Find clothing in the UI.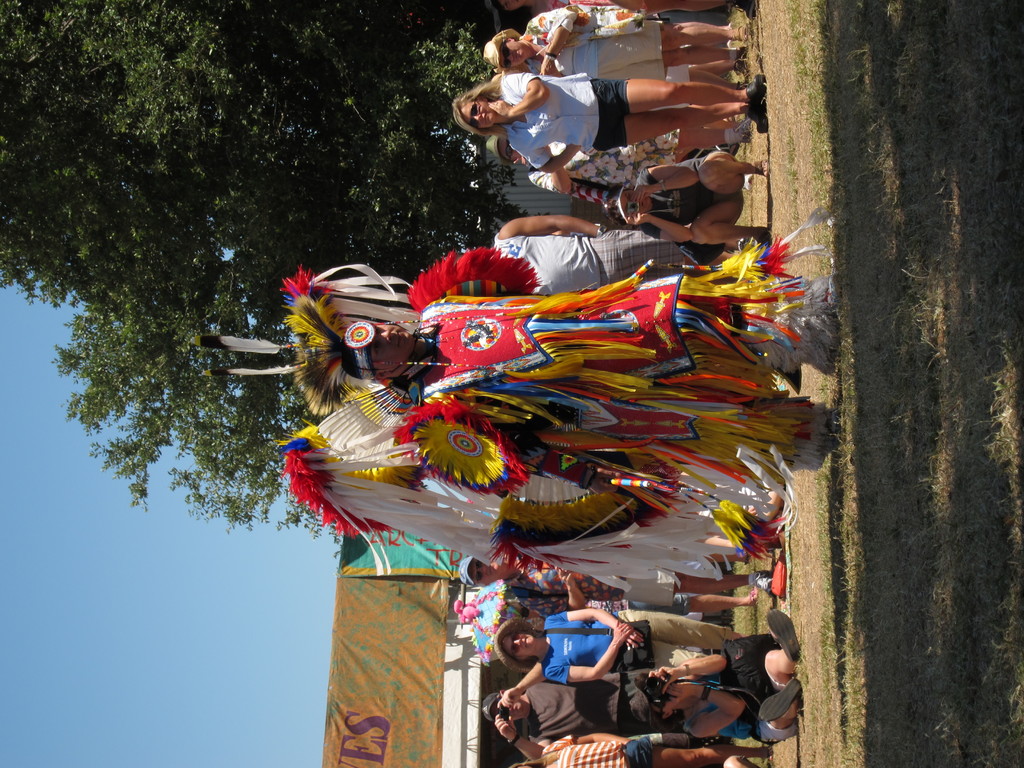
UI element at bbox=(503, 550, 627, 614).
